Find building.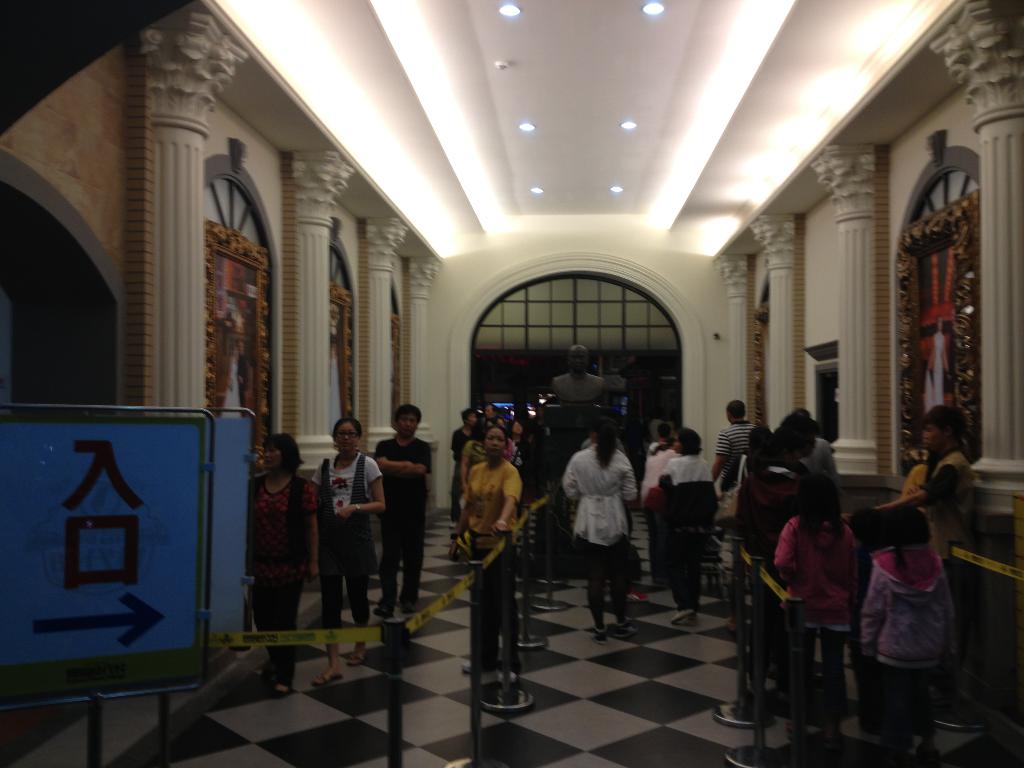
(0, 0, 1023, 767).
